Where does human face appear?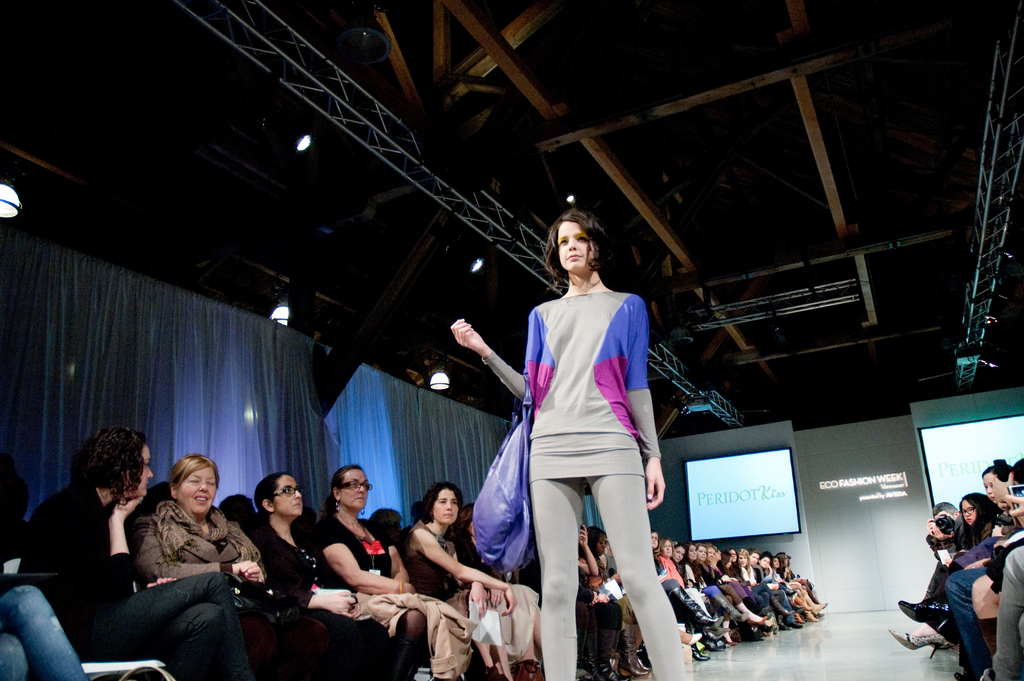
Appears at [340,468,370,508].
